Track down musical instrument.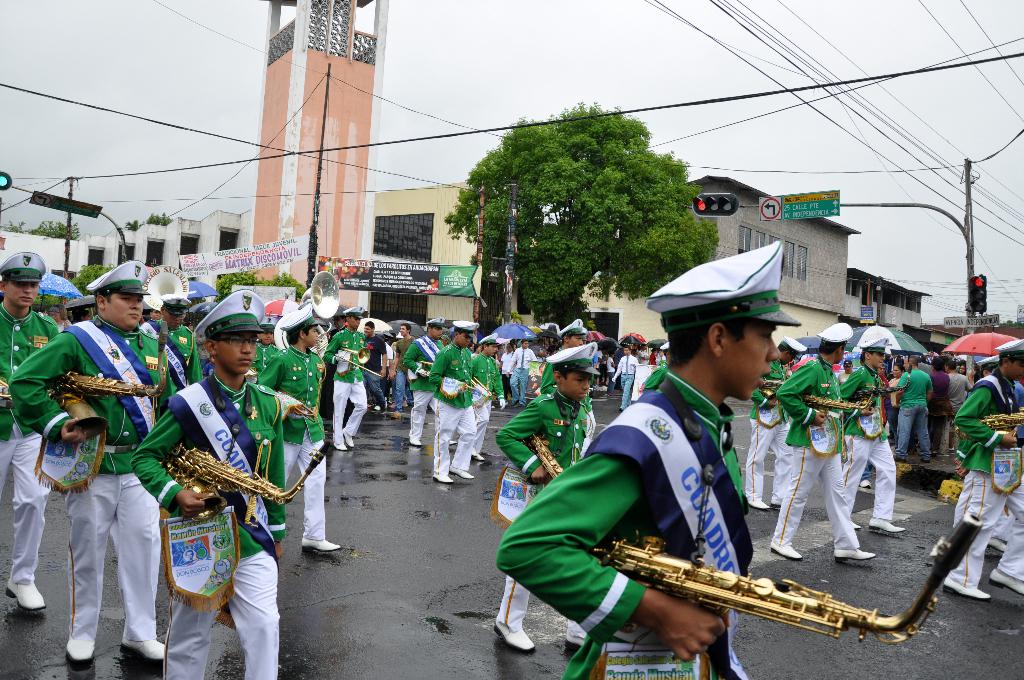
Tracked to detection(753, 379, 792, 396).
